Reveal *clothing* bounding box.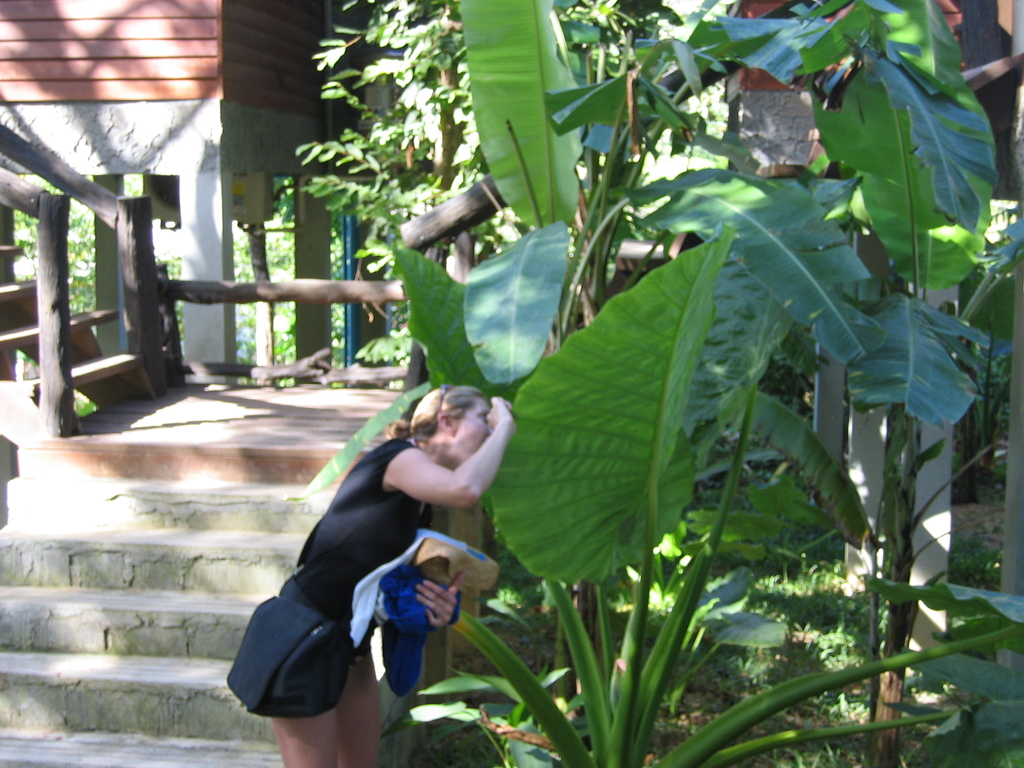
Revealed: select_region(232, 376, 525, 717).
